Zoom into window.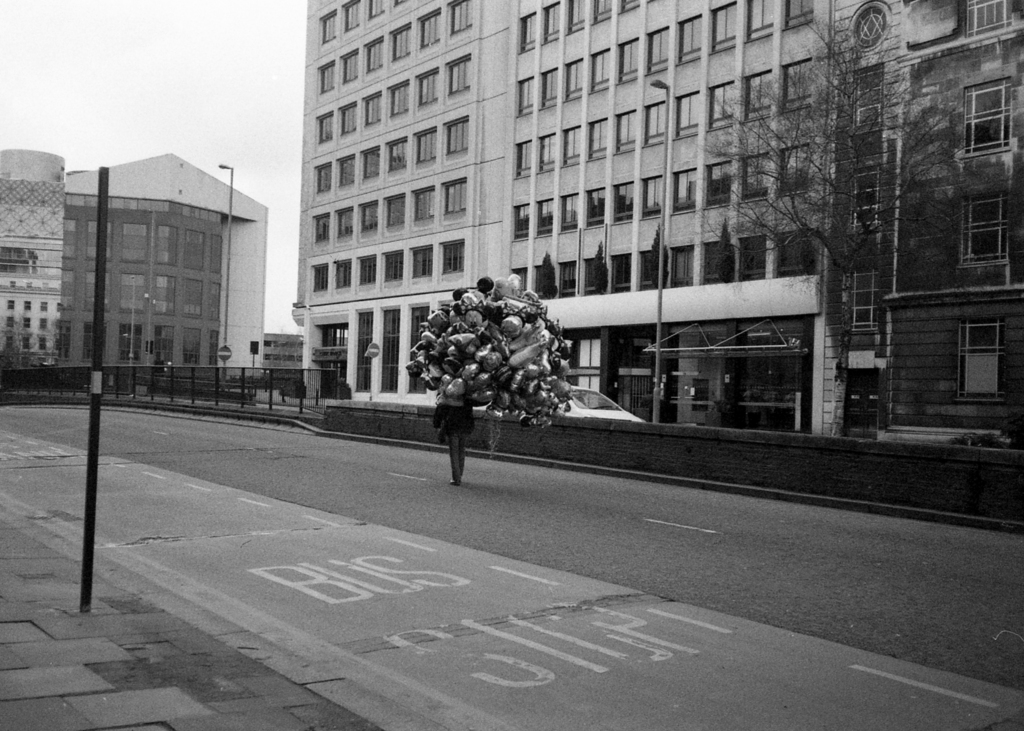
Zoom target: x1=561 y1=191 x2=581 y2=229.
